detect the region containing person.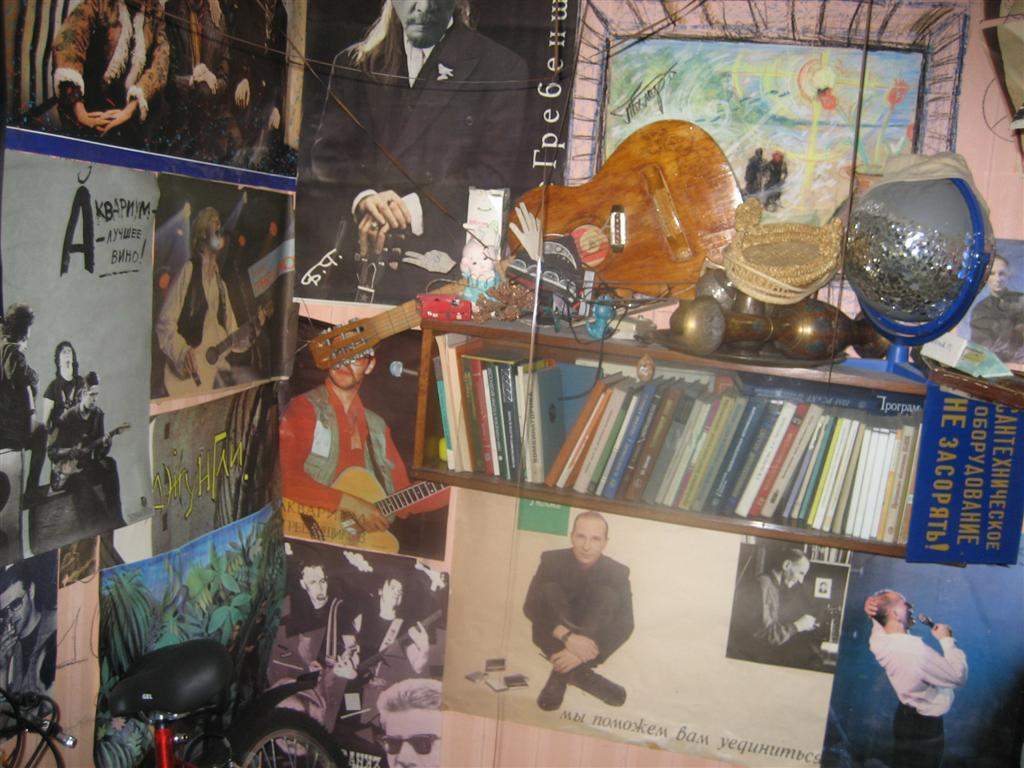
<box>845,581,974,767</box>.
